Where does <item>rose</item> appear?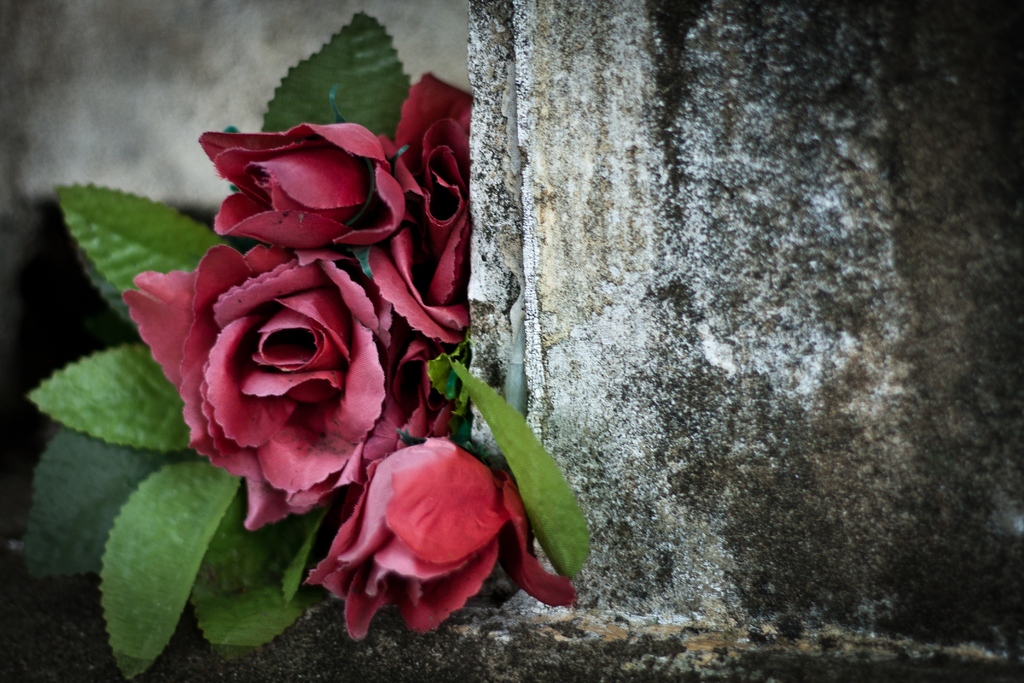
Appears at x1=368, y1=63, x2=474, y2=347.
